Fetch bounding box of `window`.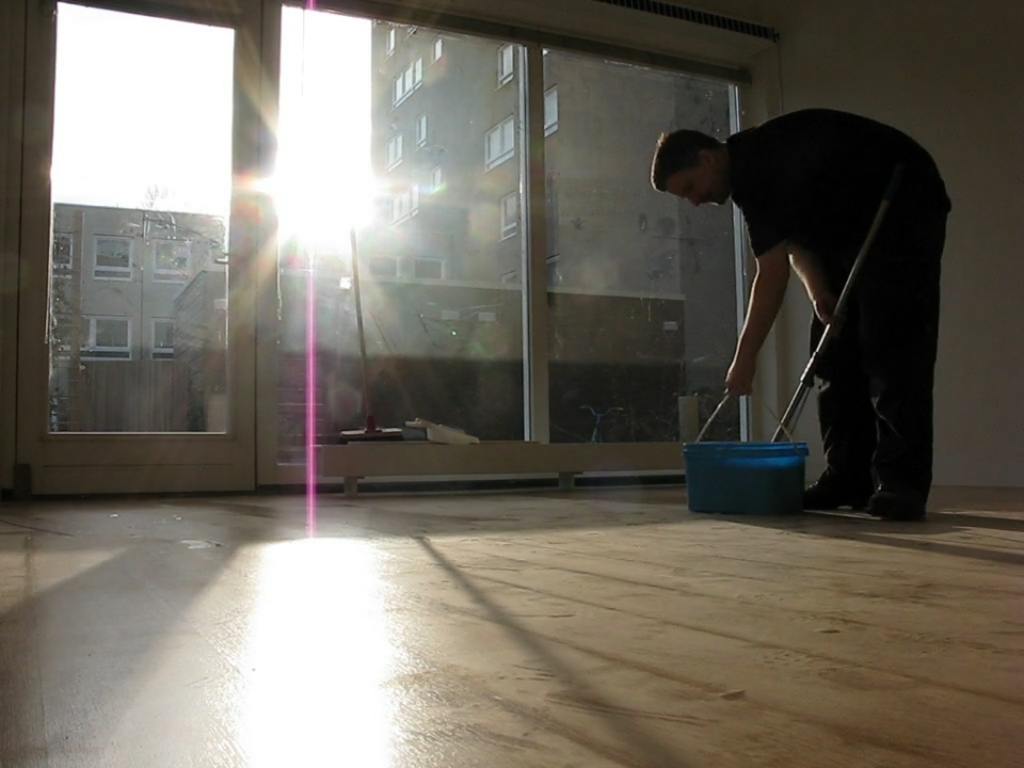
Bbox: {"x1": 498, "y1": 196, "x2": 518, "y2": 238}.
